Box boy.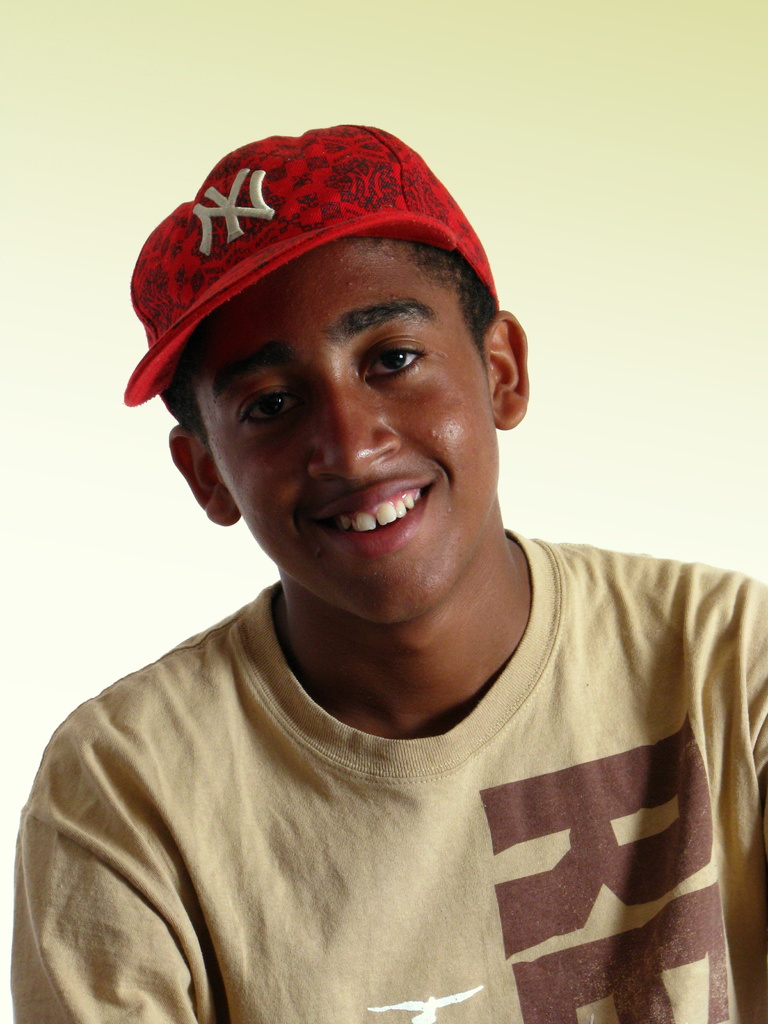
32/136/740/998.
